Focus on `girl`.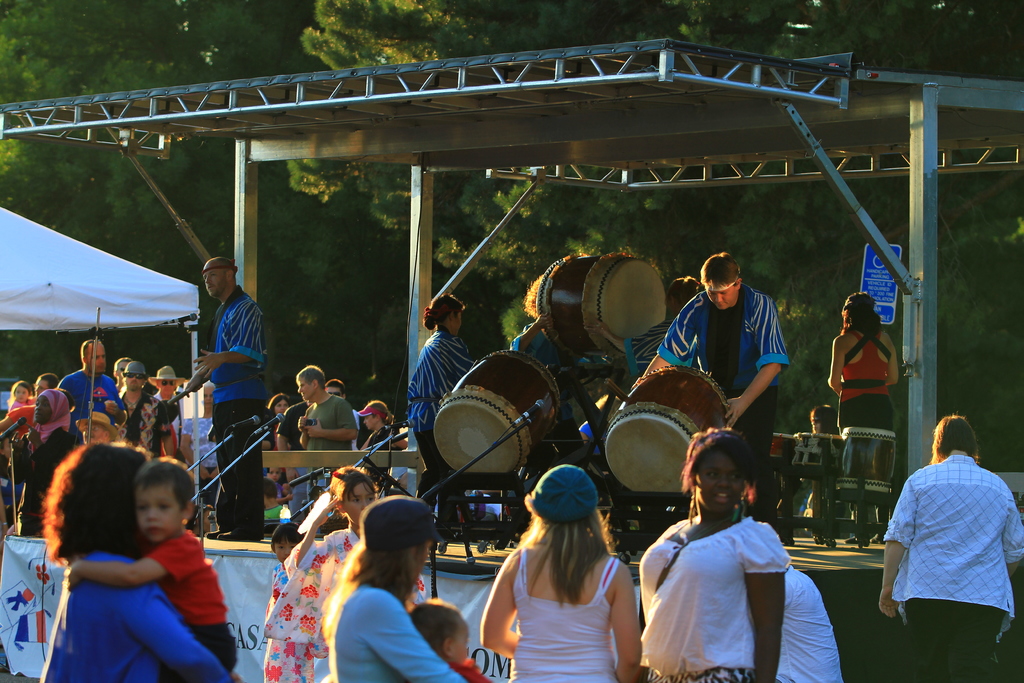
Focused at 362, 397, 408, 450.
